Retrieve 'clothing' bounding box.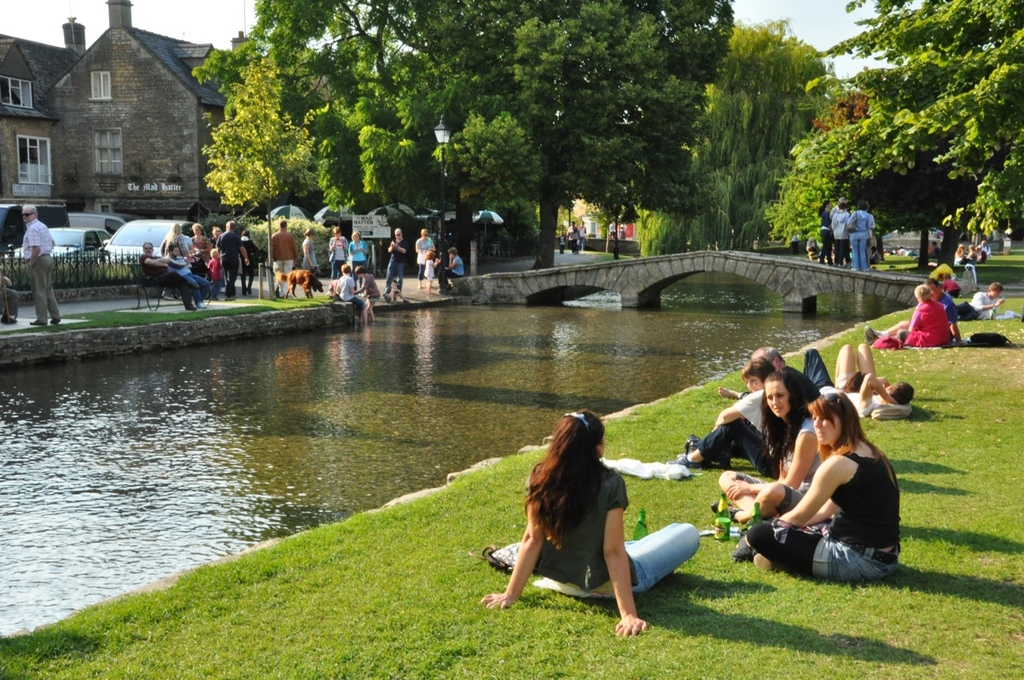
Bounding box: {"x1": 303, "y1": 230, "x2": 320, "y2": 274}.
